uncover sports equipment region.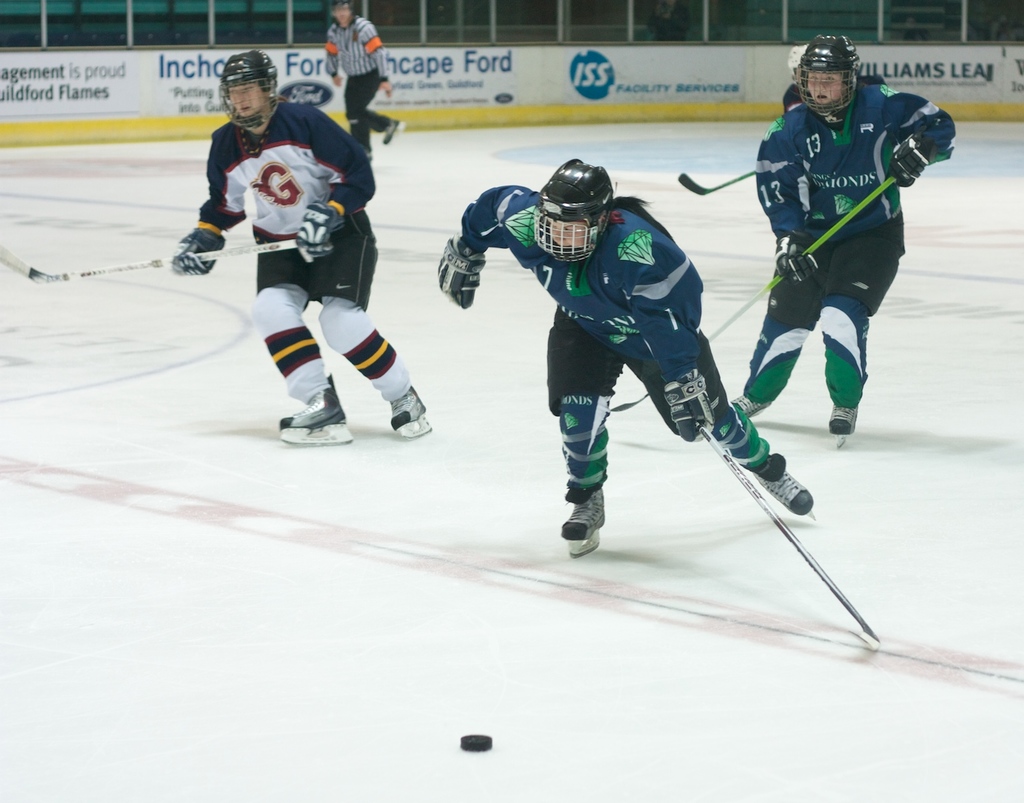
Uncovered: <region>168, 225, 221, 281</region>.
